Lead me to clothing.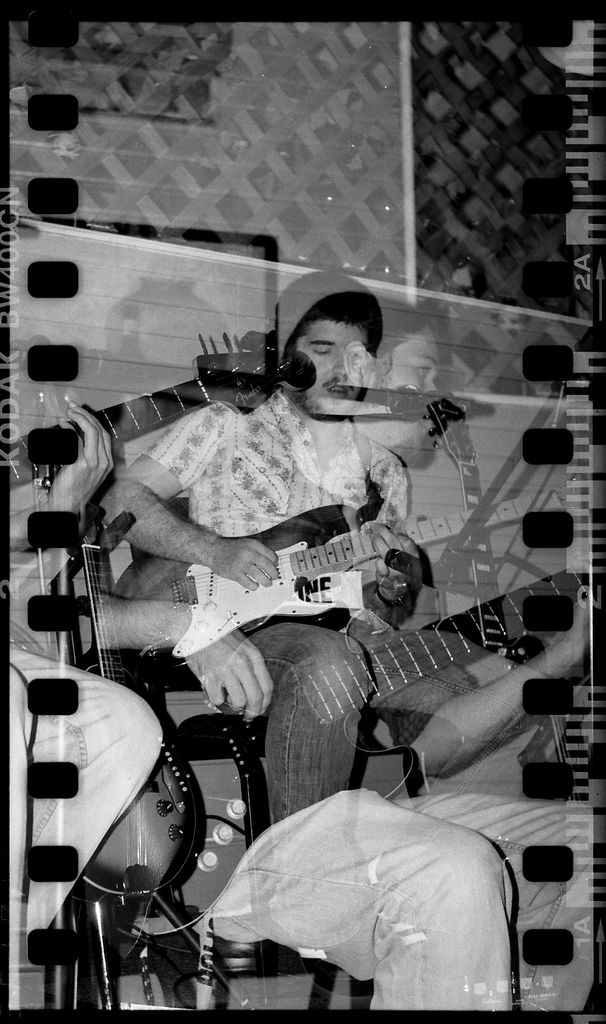
Lead to 145, 388, 412, 655.
